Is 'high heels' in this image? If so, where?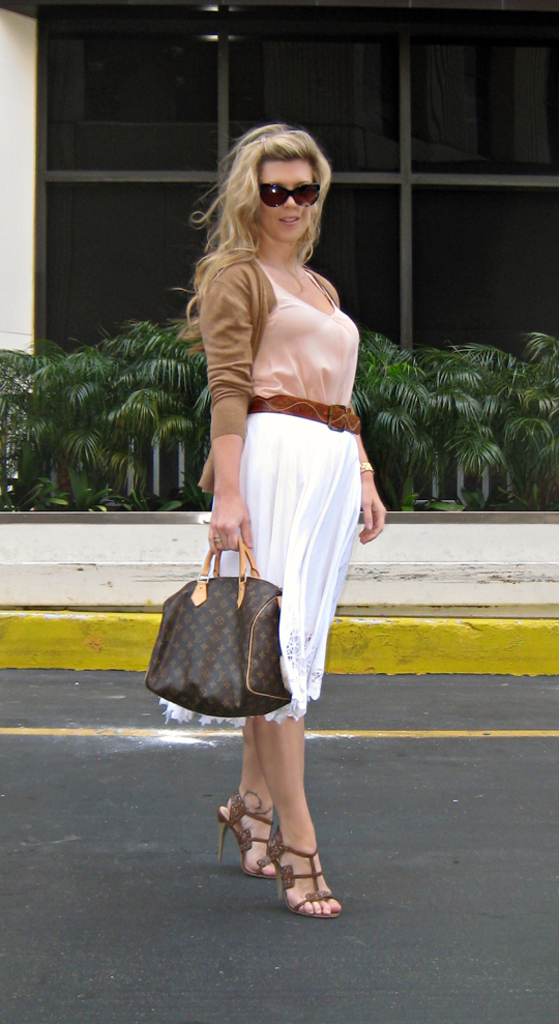
Yes, at select_region(271, 826, 342, 919).
